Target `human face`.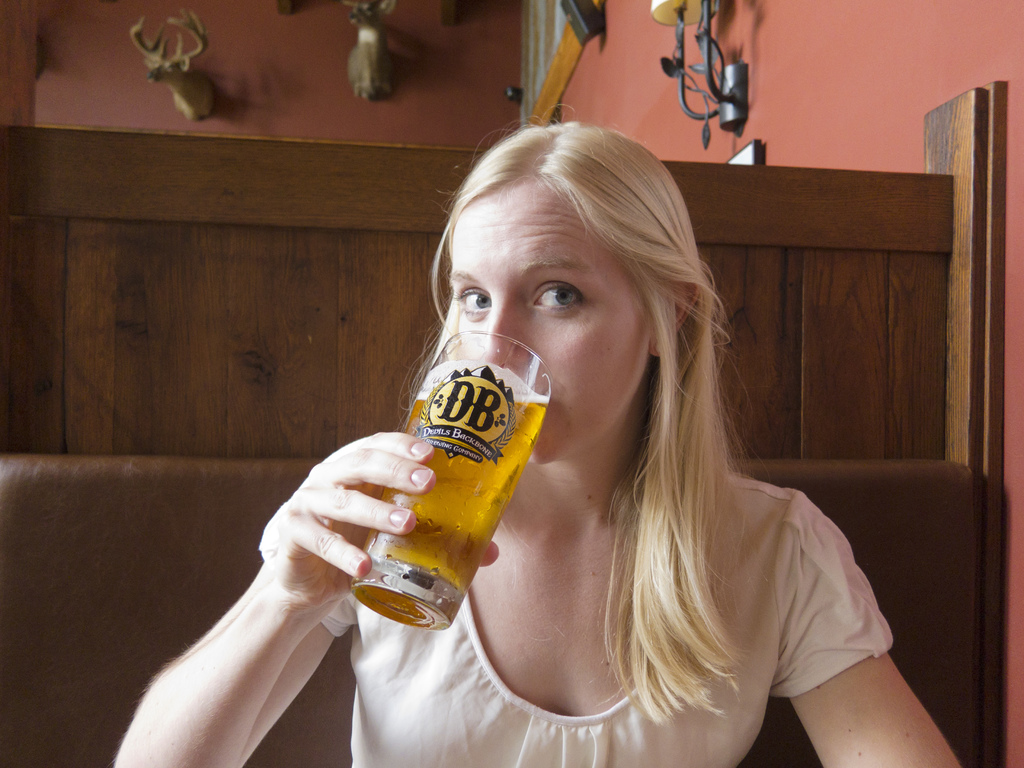
Target region: BBox(450, 179, 654, 468).
